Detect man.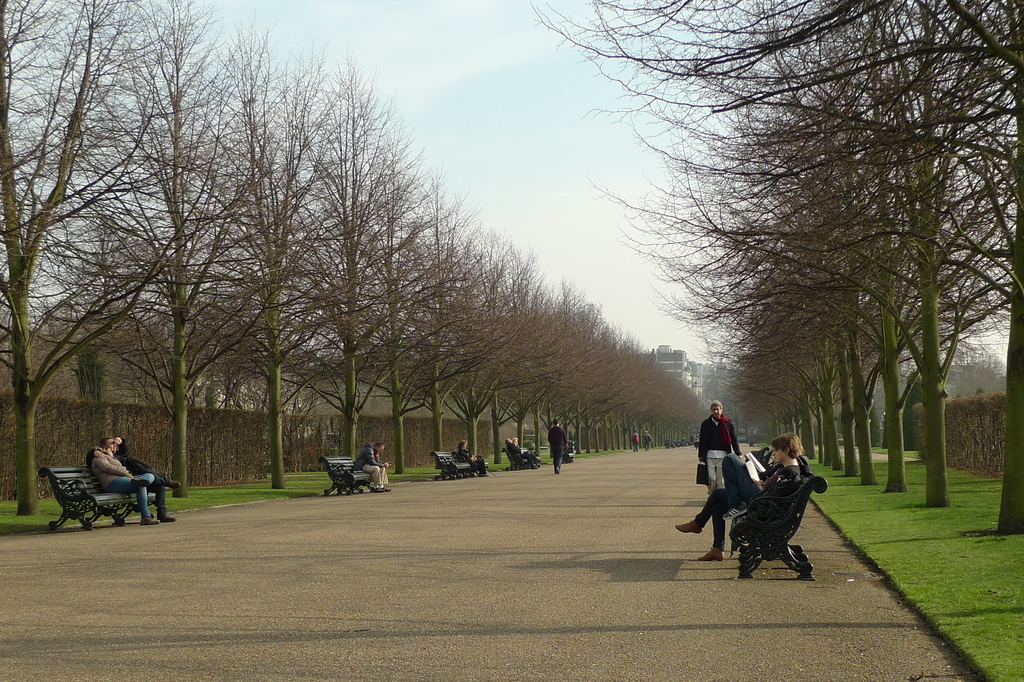
Detected at box(85, 437, 180, 522).
